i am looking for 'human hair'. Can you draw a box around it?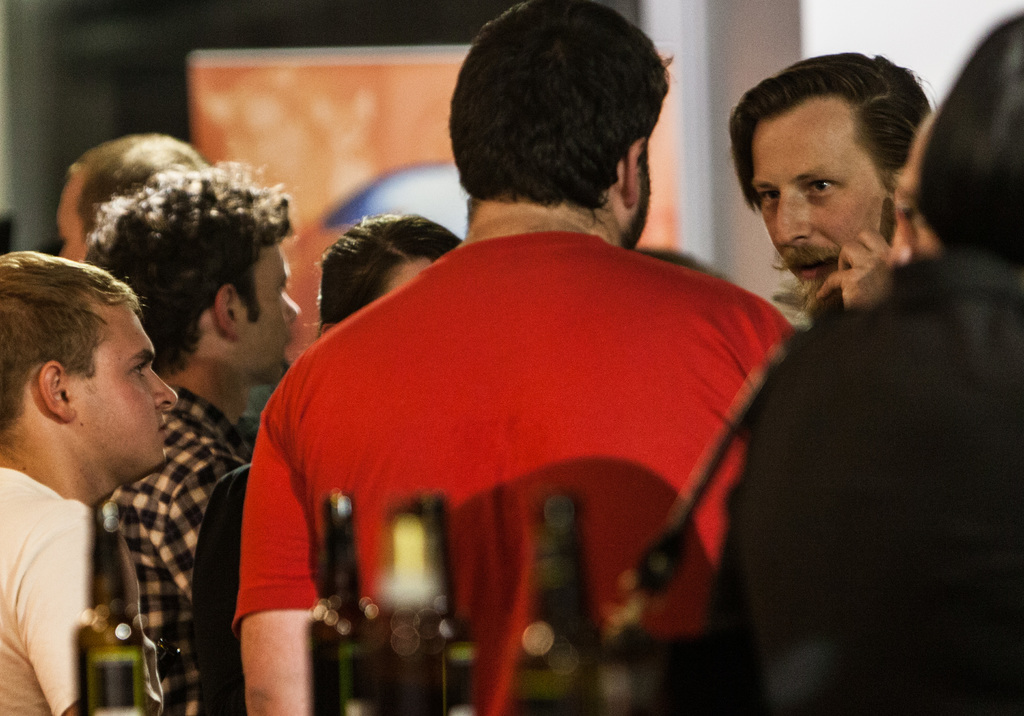
Sure, the bounding box is (x1=0, y1=256, x2=139, y2=474).
